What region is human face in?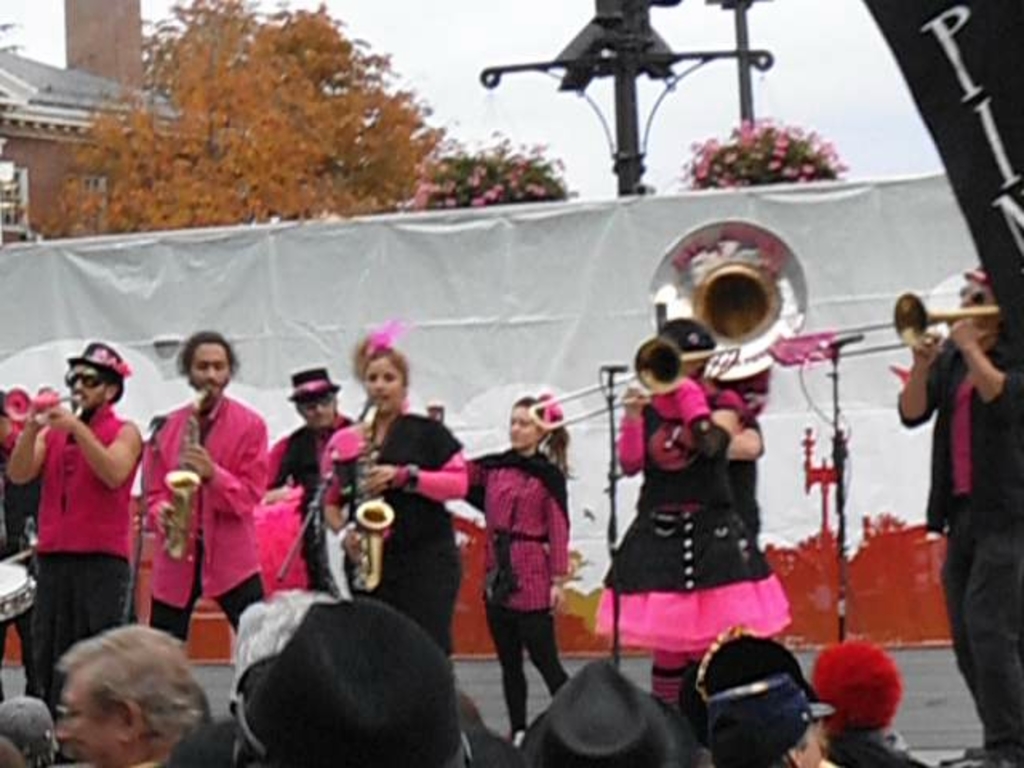
bbox=[514, 405, 538, 450].
